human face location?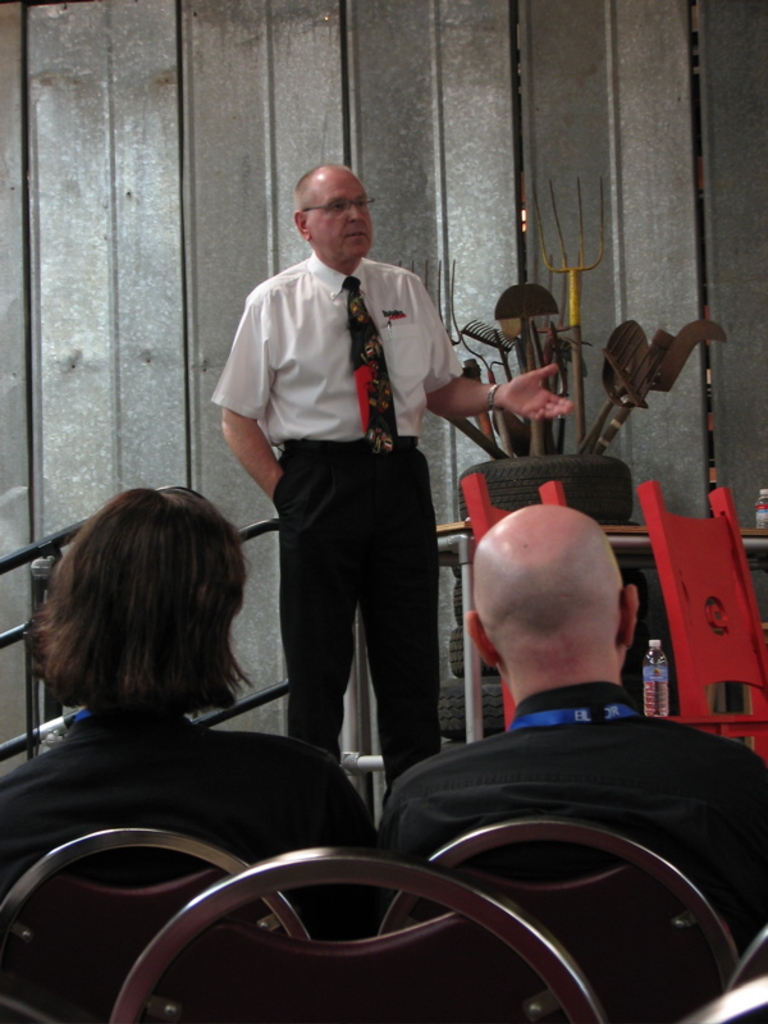
[x1=311, y1=165, x2=374, y2=264]
